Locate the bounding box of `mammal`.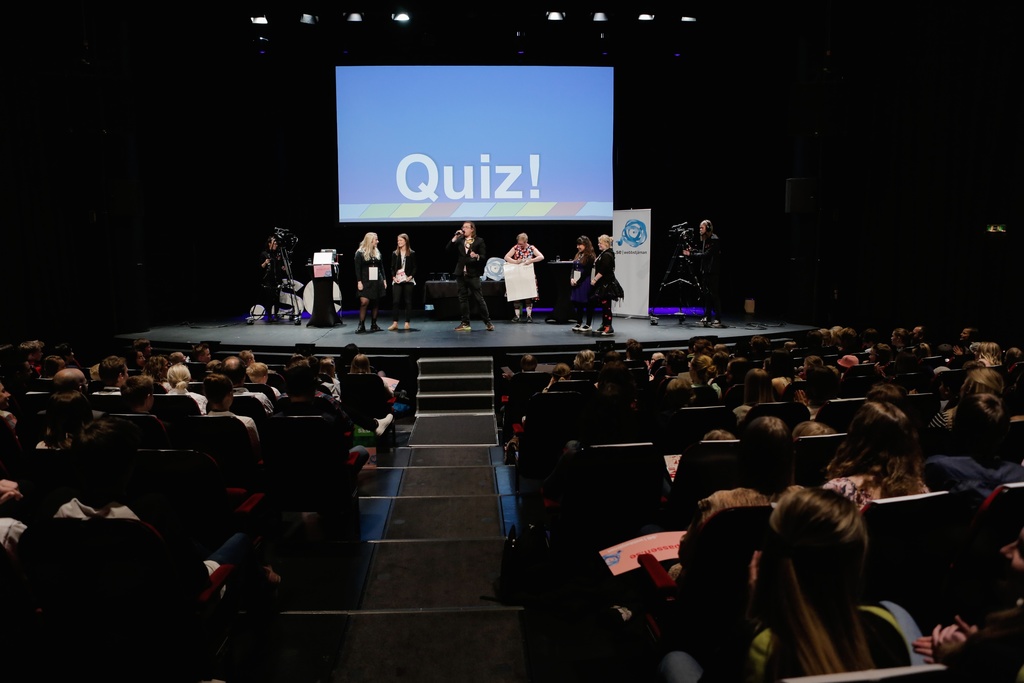
Bounding box: <bbox>499, 234, 543, 322</bbox>.
